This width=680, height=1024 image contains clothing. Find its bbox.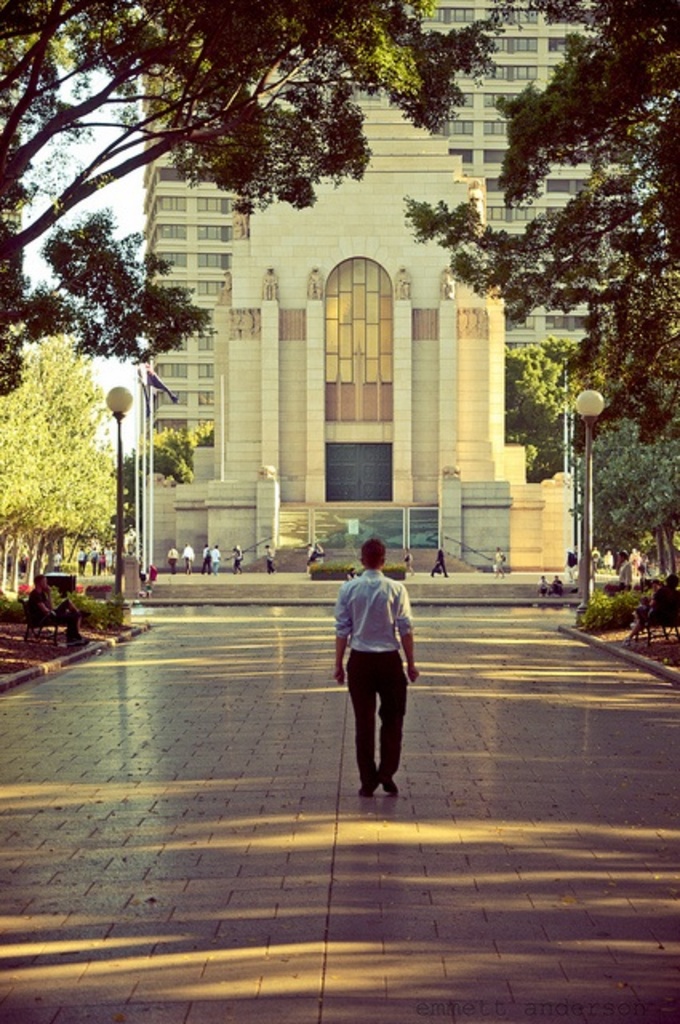
rect(262, 547, 270, 573).
